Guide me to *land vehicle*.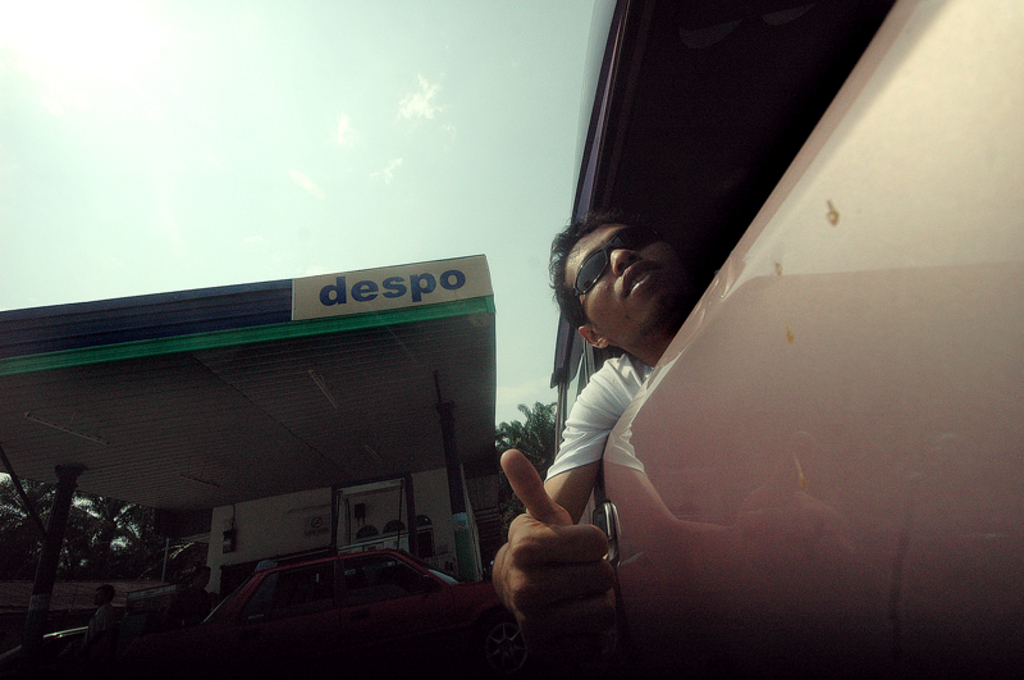
Guidance: [left=545, top=0, right=1023, bottom=679].
